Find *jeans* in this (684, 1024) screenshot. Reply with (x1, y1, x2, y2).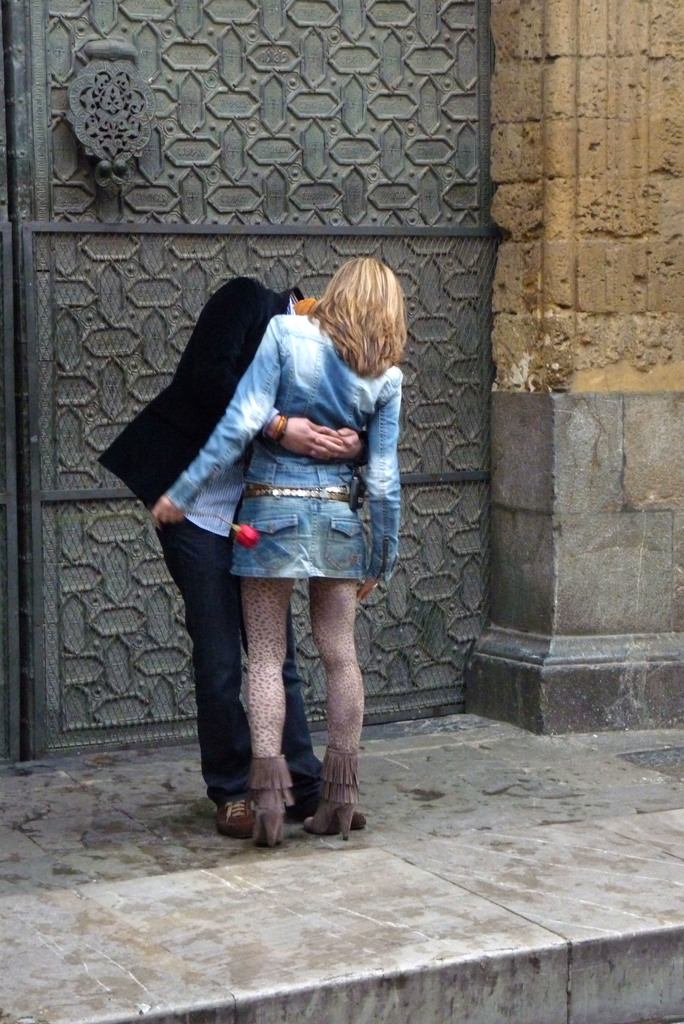
(171, 502, 384, 819).
